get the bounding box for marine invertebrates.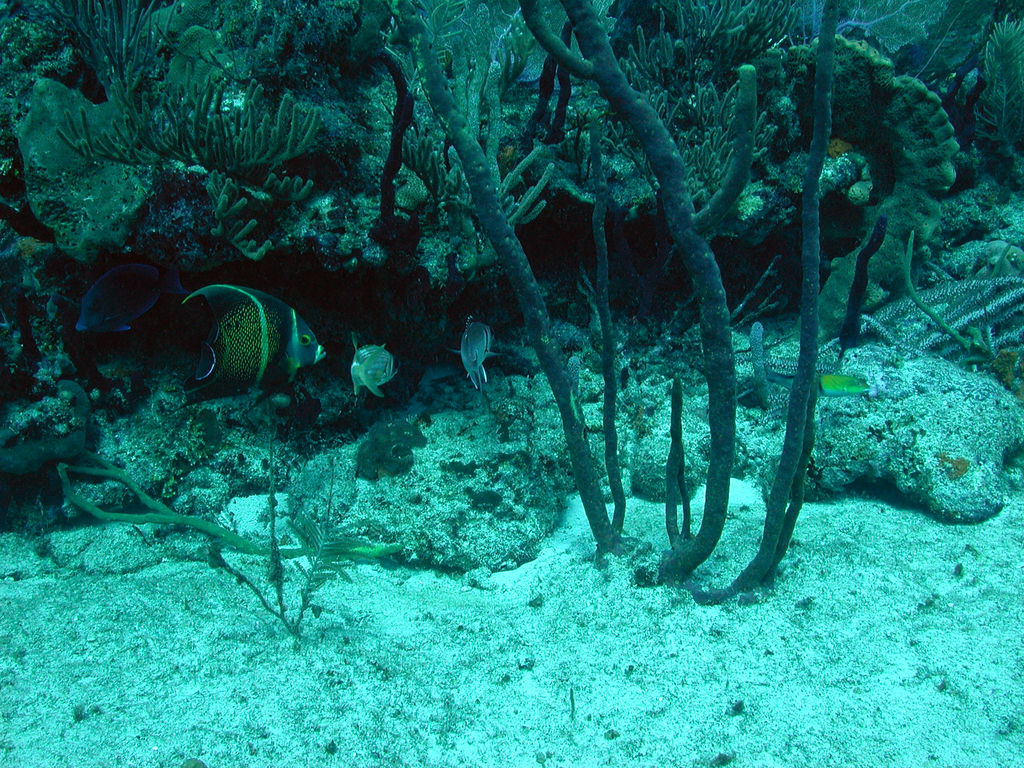
Rect(857, 248, 1023, 419).
